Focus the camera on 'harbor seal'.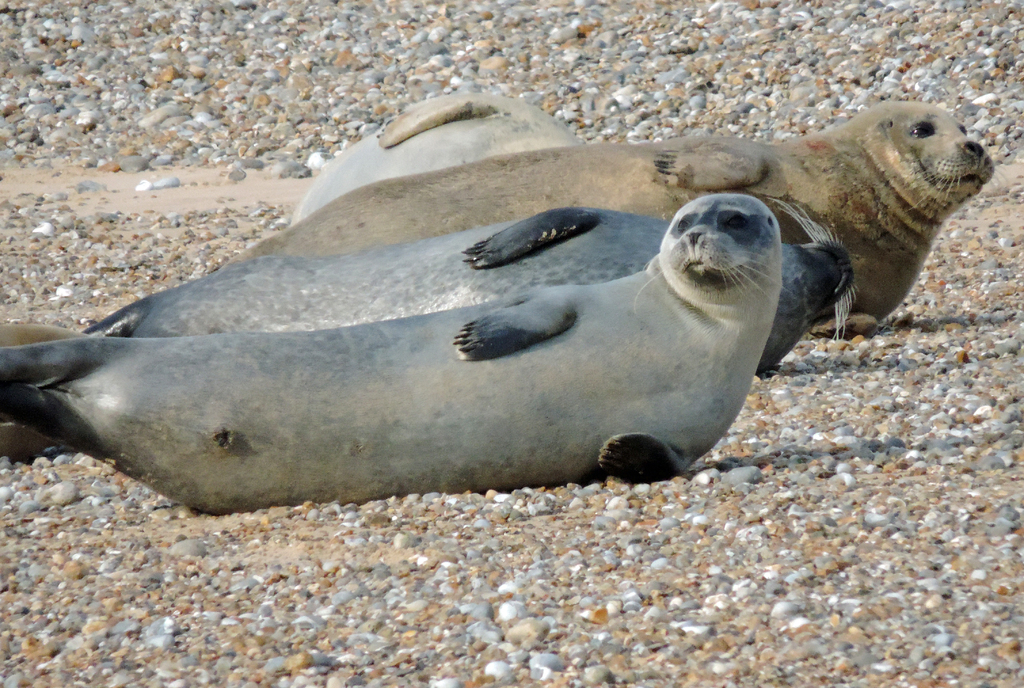
Focus region: l=221, t=102, r=989, b=323.
